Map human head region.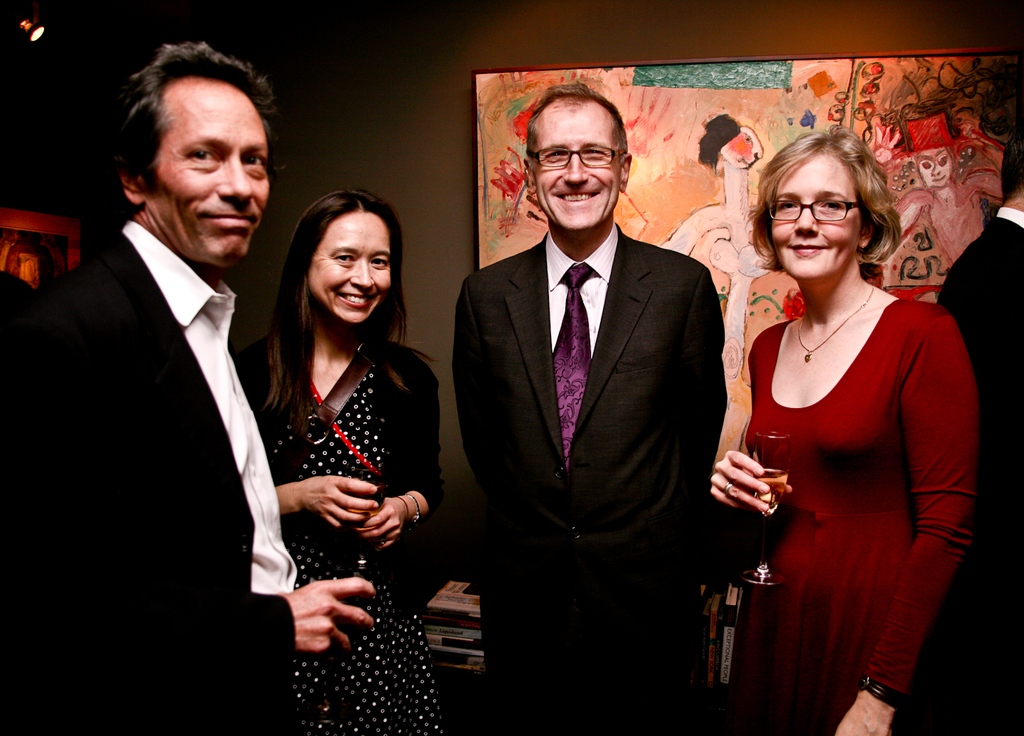
Mapped to 111,42,277,242.
